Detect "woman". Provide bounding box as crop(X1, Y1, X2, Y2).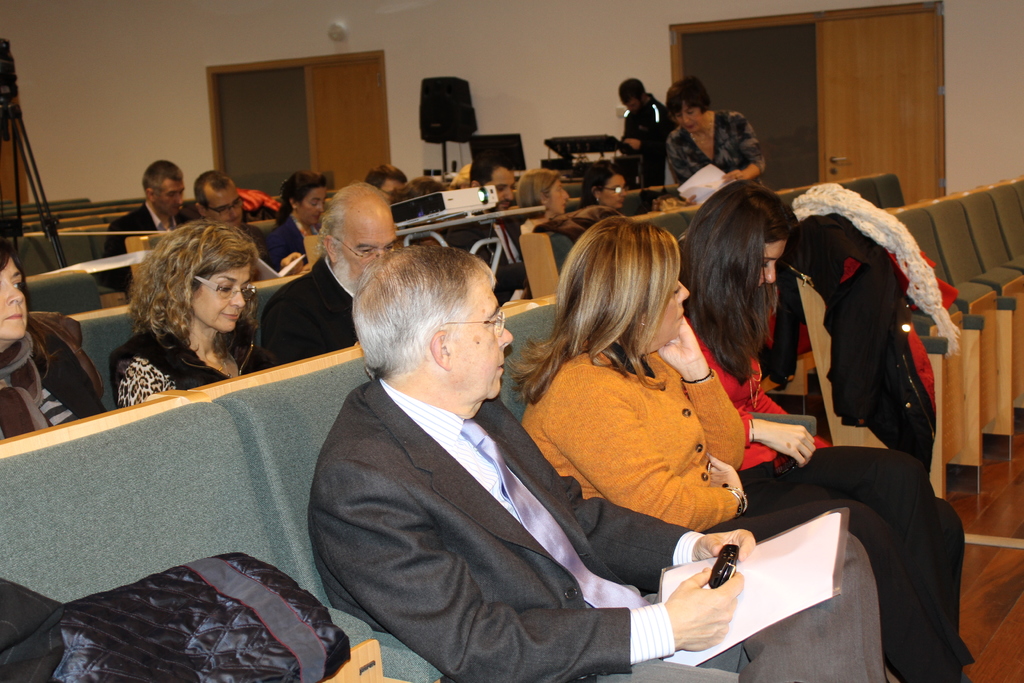
crop(266, 159, 334, 284).
